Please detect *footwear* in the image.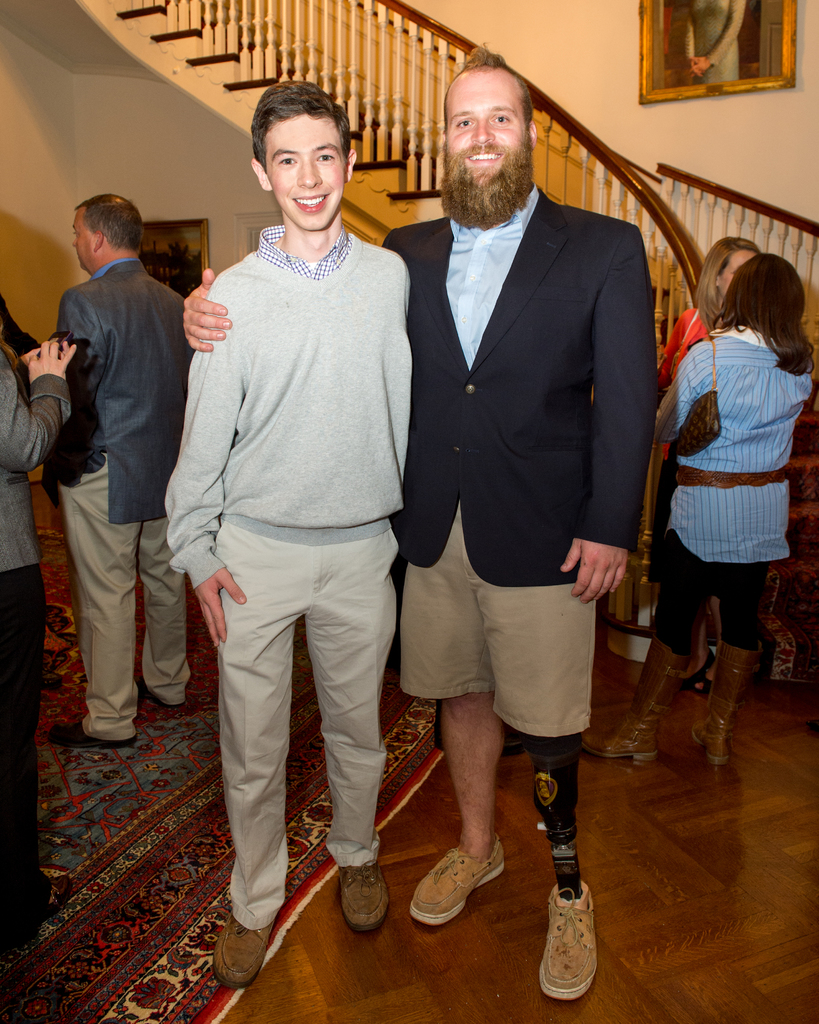
[x1=418, y1=840, x2=511, y2=927].
